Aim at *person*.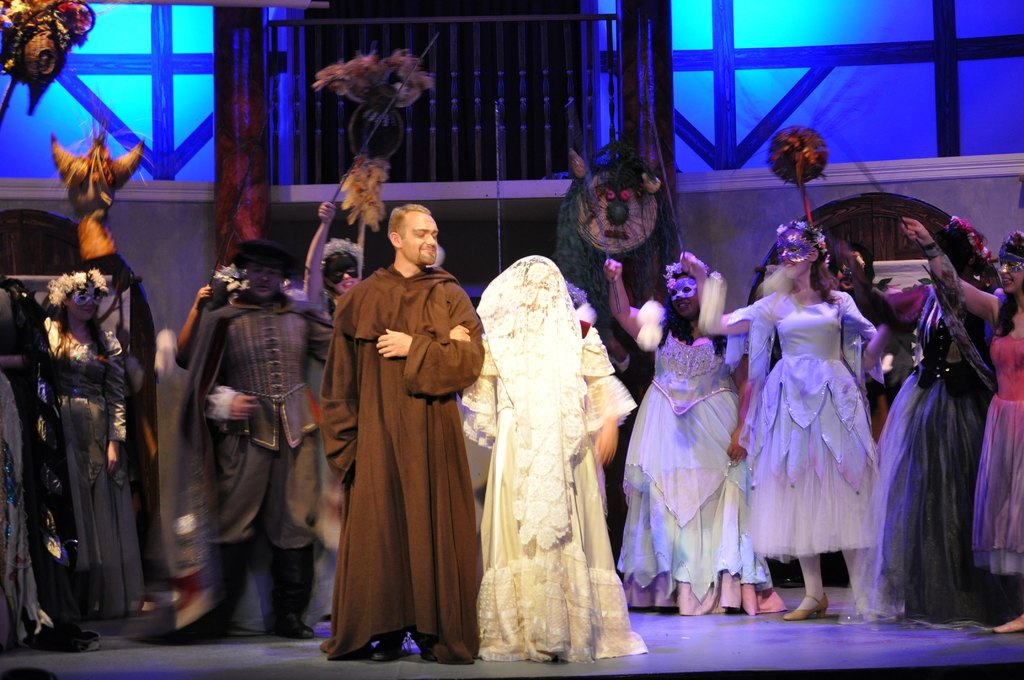
Aimed at BBox(164, 237, 328, 640).
